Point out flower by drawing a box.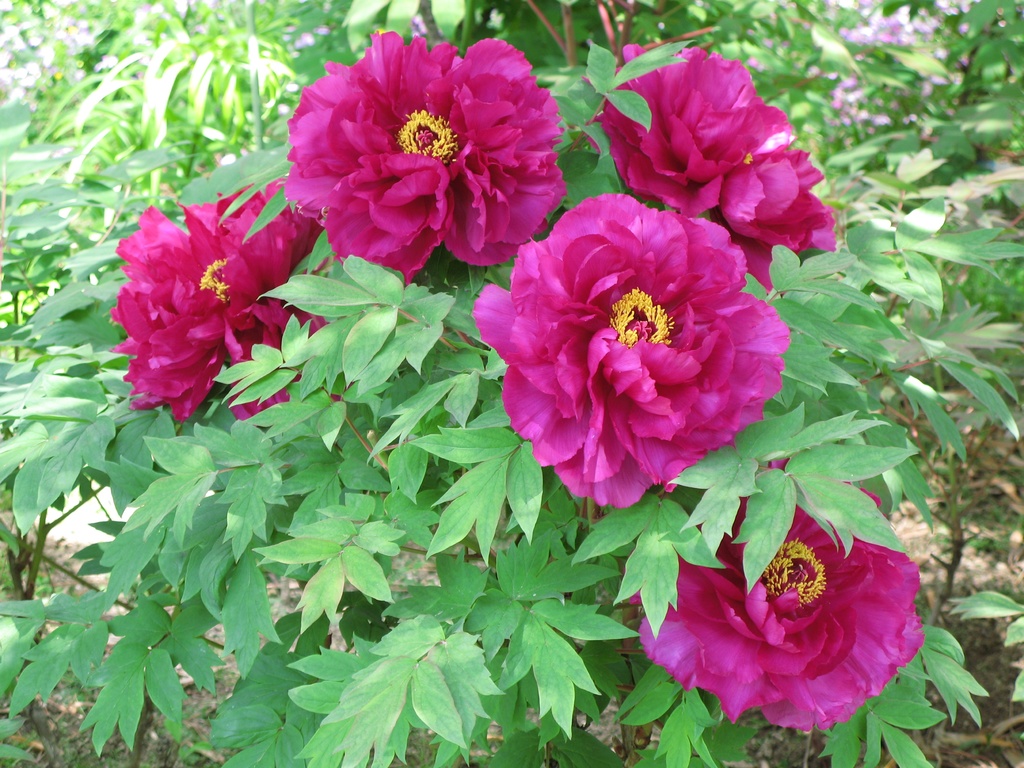
(624,461,928,737).
